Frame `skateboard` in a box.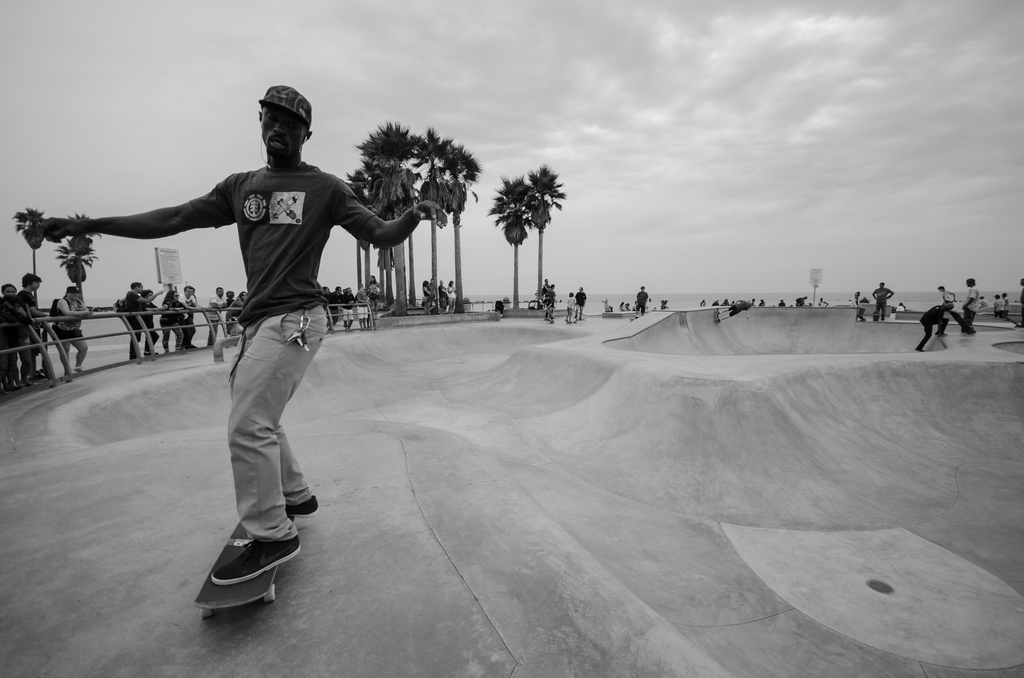
box=[565, 320, 575, 325].
